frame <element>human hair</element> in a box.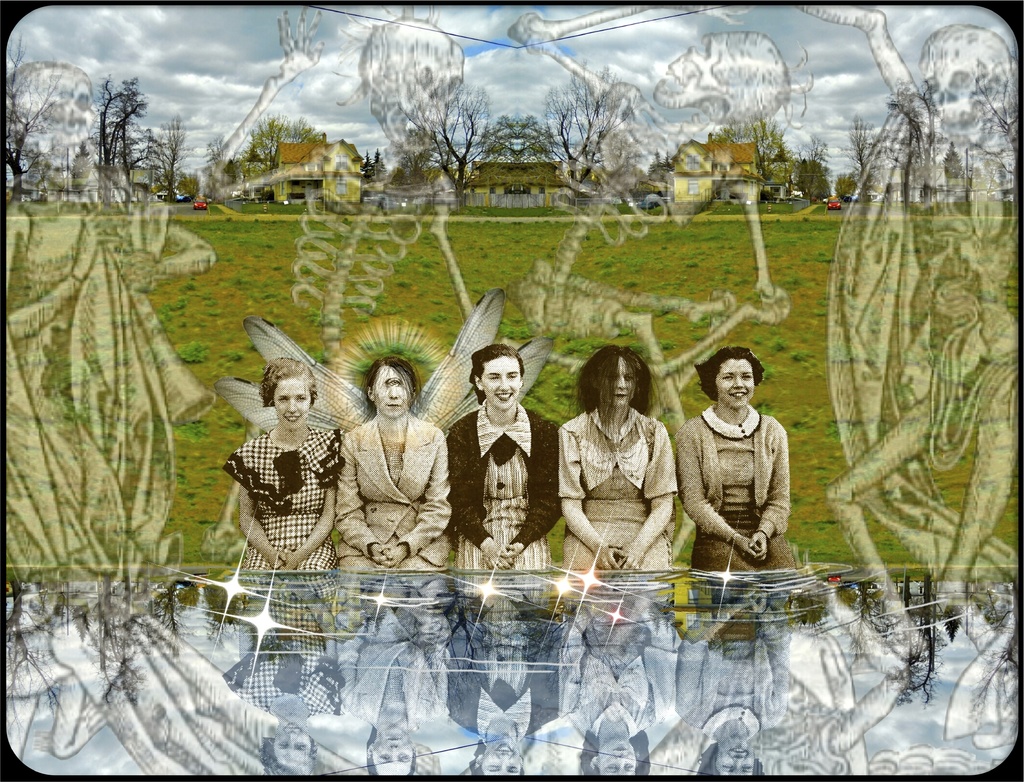
[x1=692, y1=345, x2=762, y2=401].
